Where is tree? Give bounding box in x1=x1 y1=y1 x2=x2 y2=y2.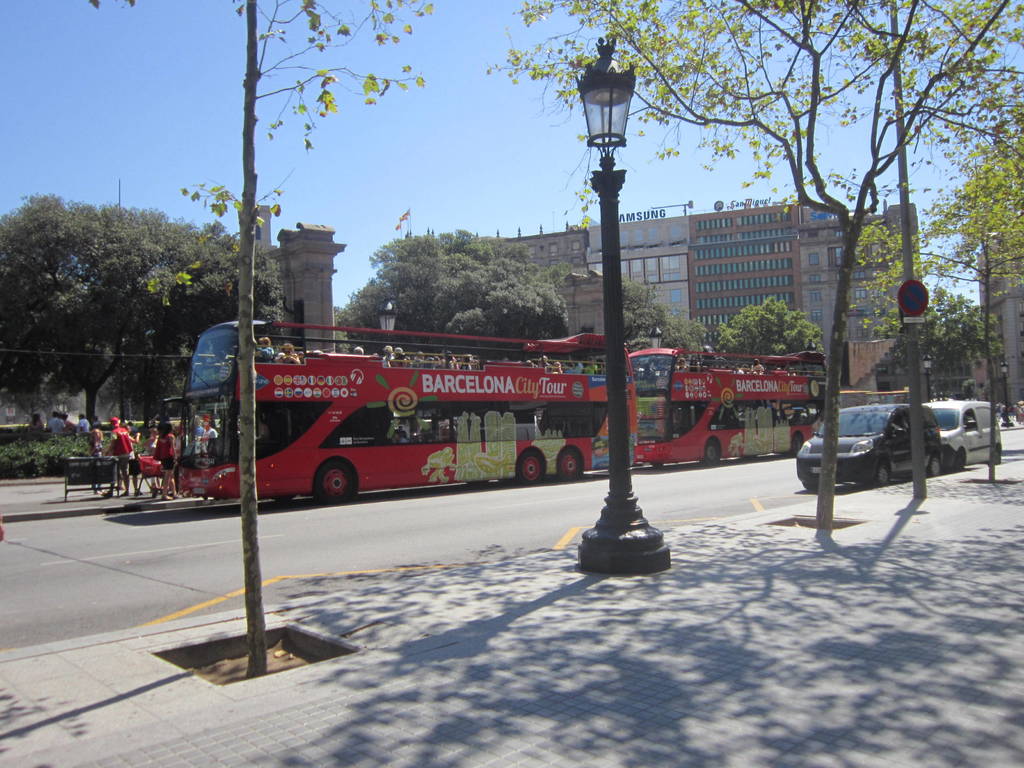
x1=840 y1=127 x2=1023 y2=477.
